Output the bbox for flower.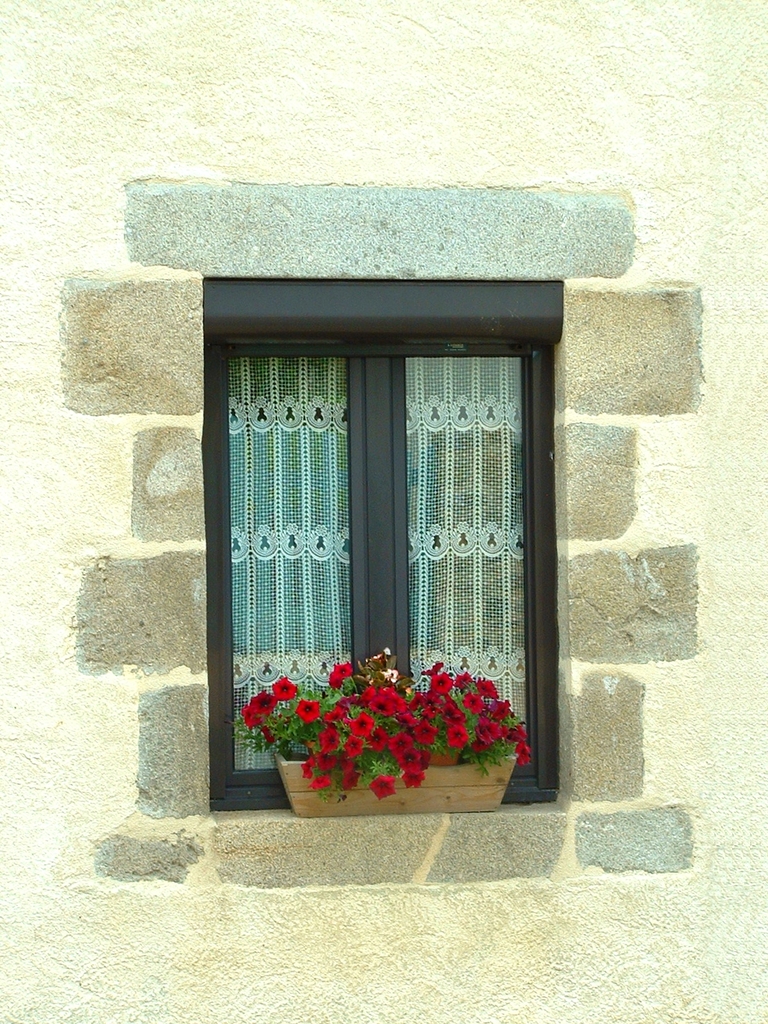
{"x1": 515, "y1": 741, "x2": 529, "y2": 769}.
